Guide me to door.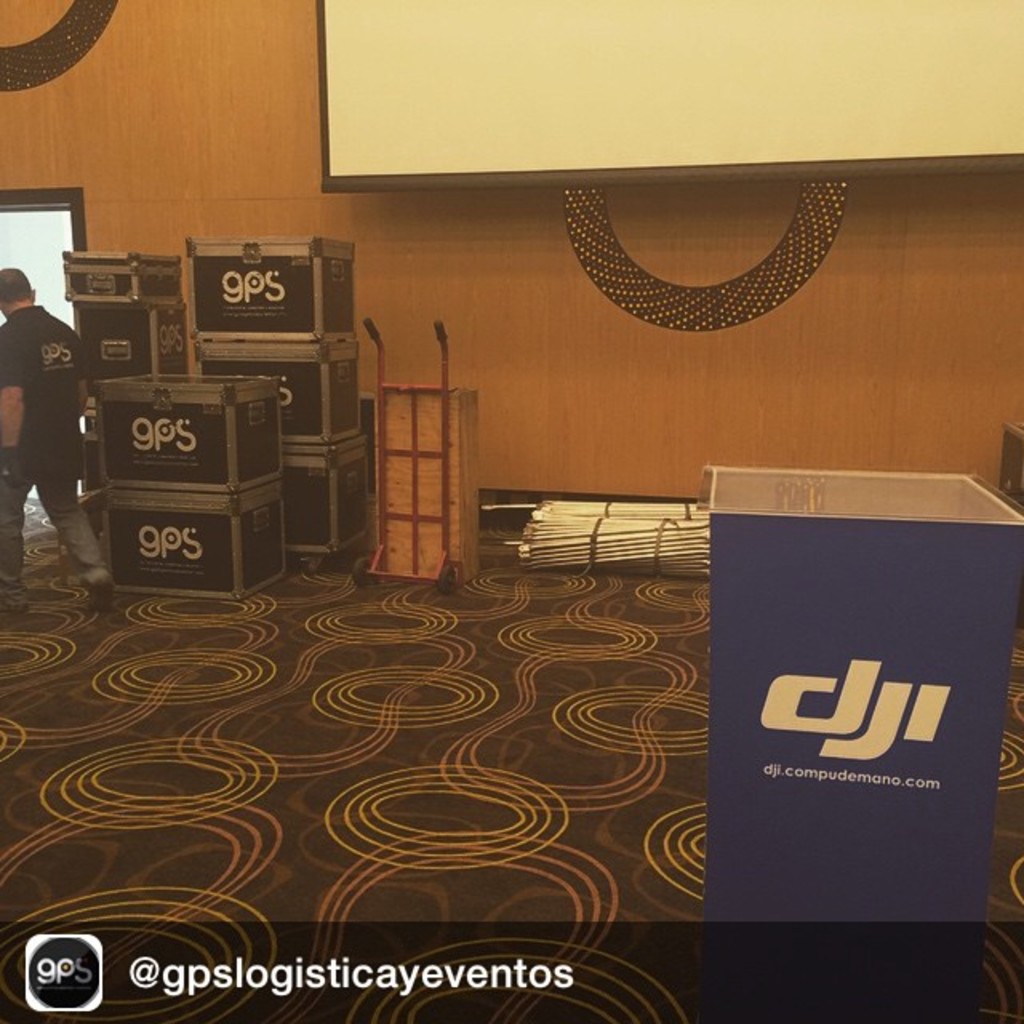
Guidance: 0 189 94 496.
